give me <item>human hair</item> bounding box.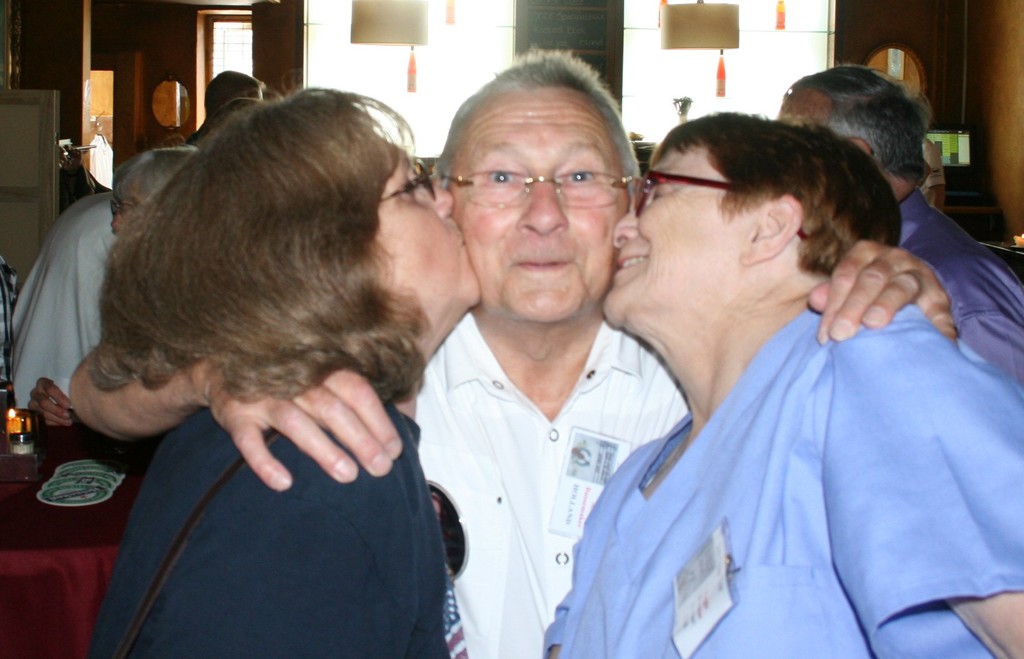
113 147 198 198.
